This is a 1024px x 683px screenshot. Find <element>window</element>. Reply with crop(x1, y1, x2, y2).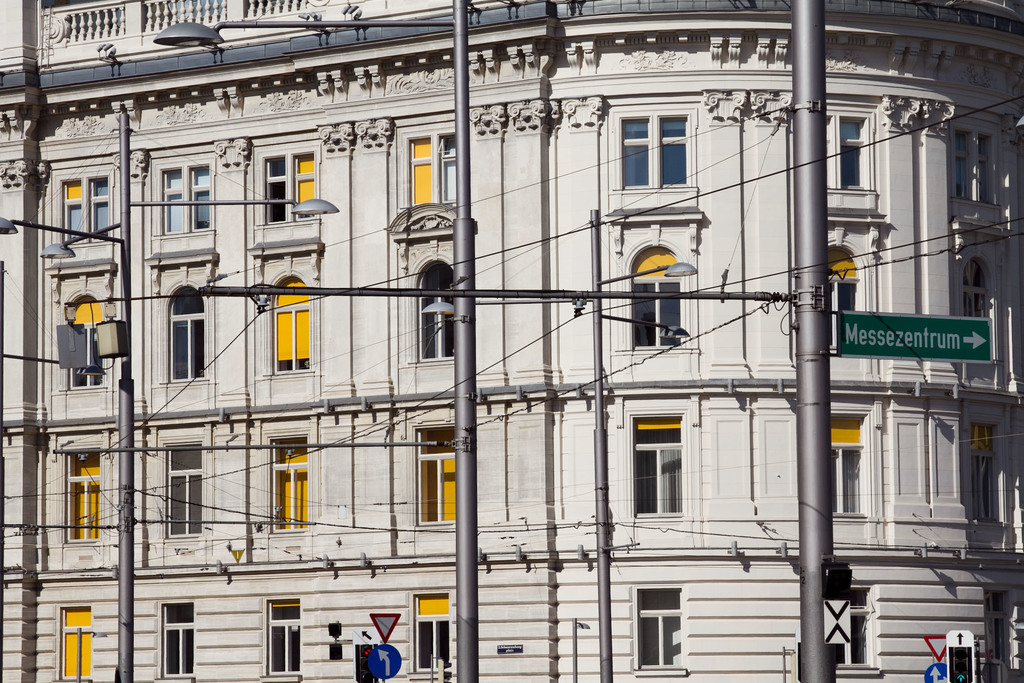
crop(159, 602, 196, 681).
